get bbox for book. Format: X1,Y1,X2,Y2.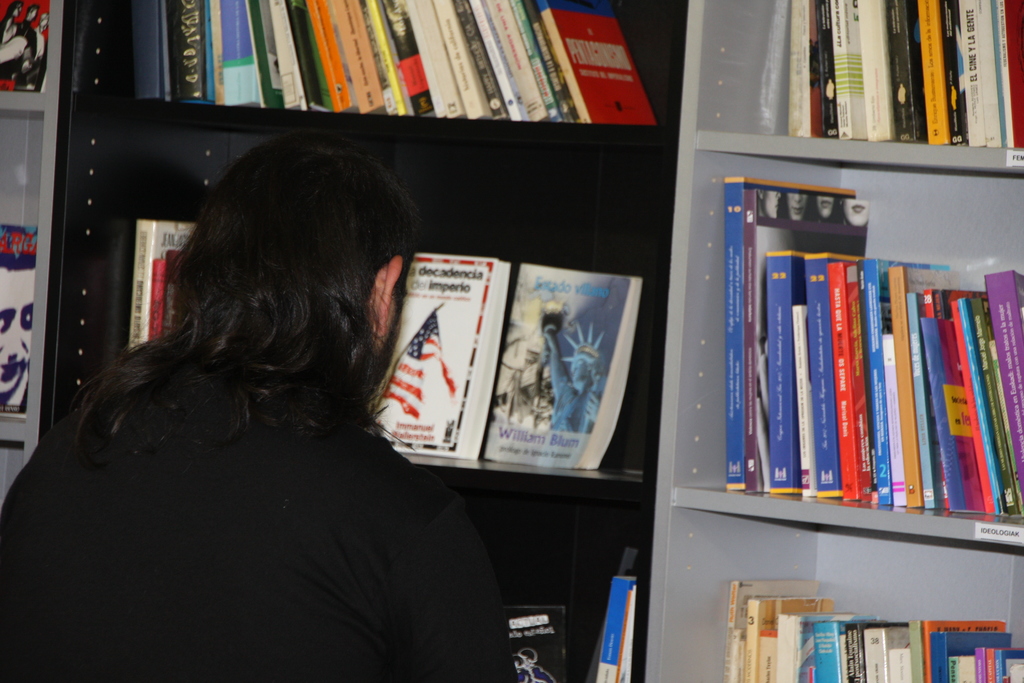
484,260,643,469.
